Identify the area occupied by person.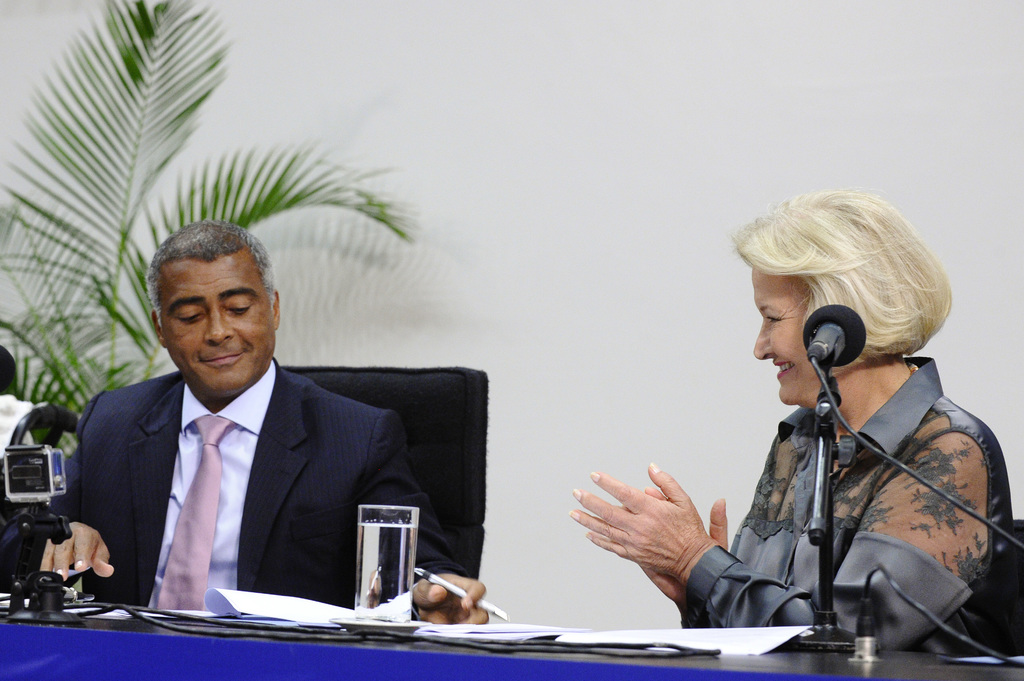
Area: {"x1": 569, "y1": 182, "x2": 1018, "y2": 660}.
